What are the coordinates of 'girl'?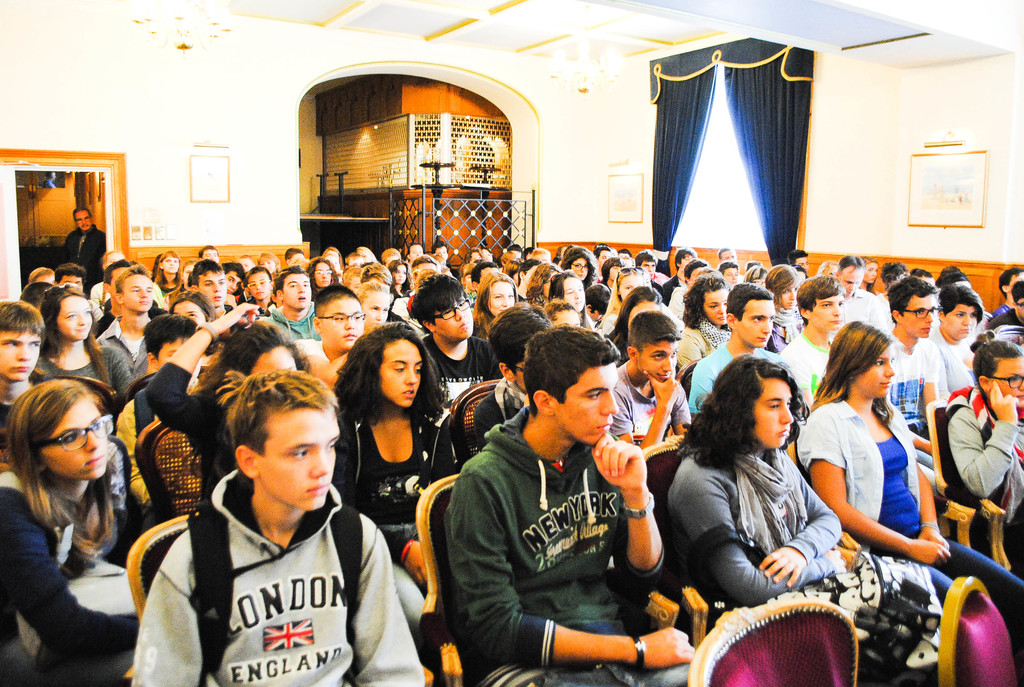
<bbox>680, 272, 742, 379</bbox>.
